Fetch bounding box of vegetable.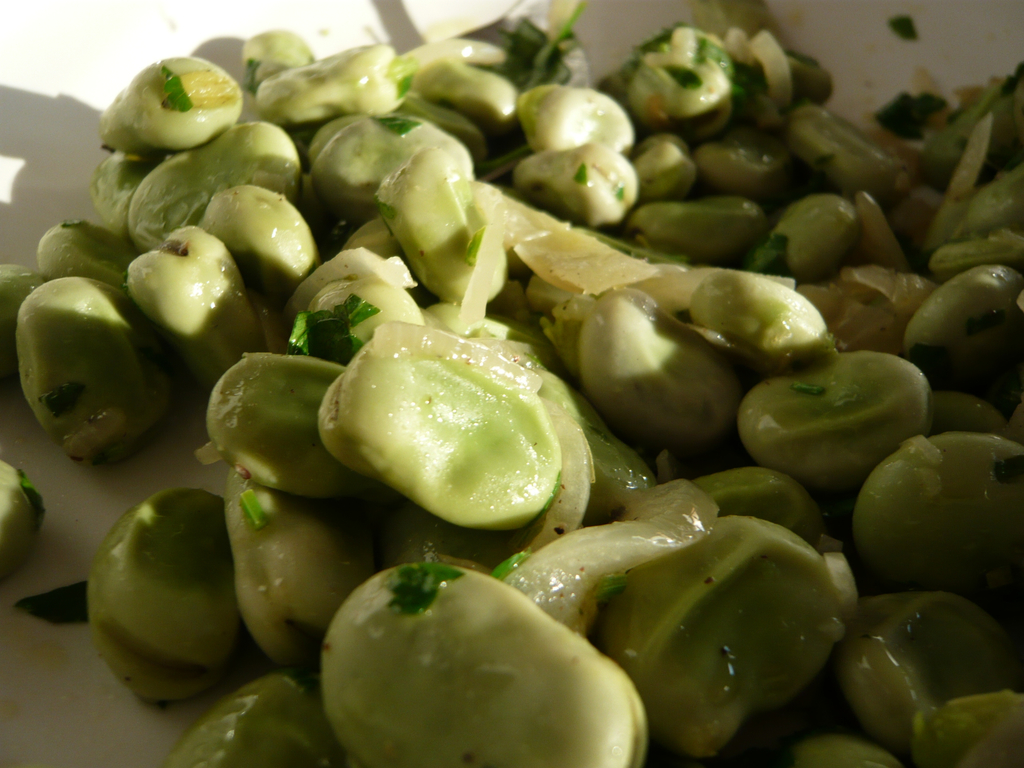
Bbox: (316,328,580,540).
